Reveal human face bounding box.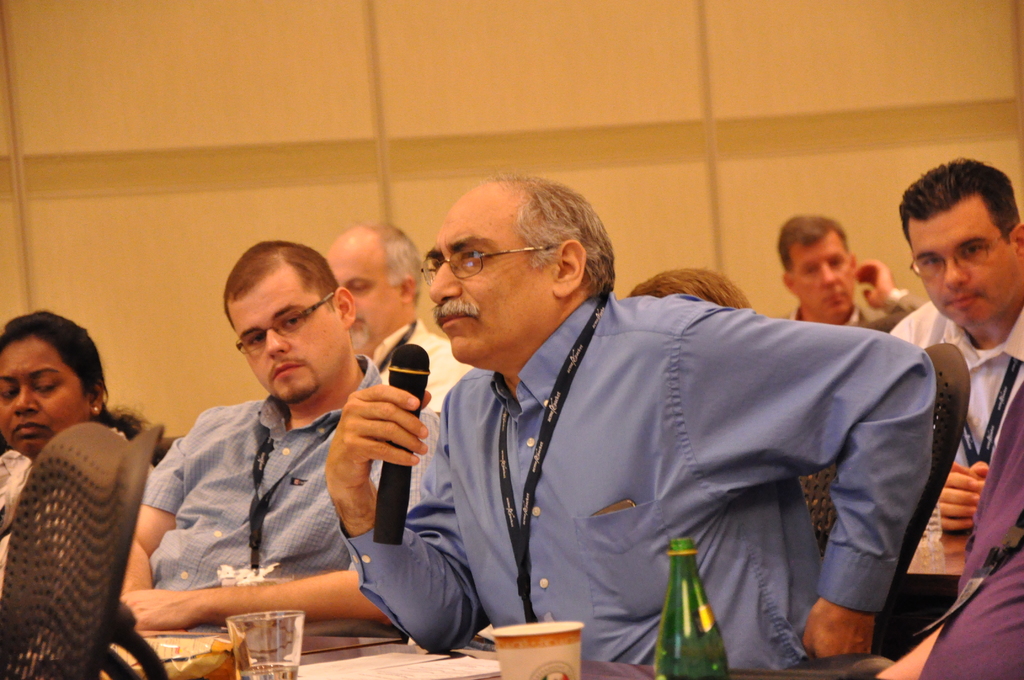
Revealed: <box>0,343,84,451</box>.
